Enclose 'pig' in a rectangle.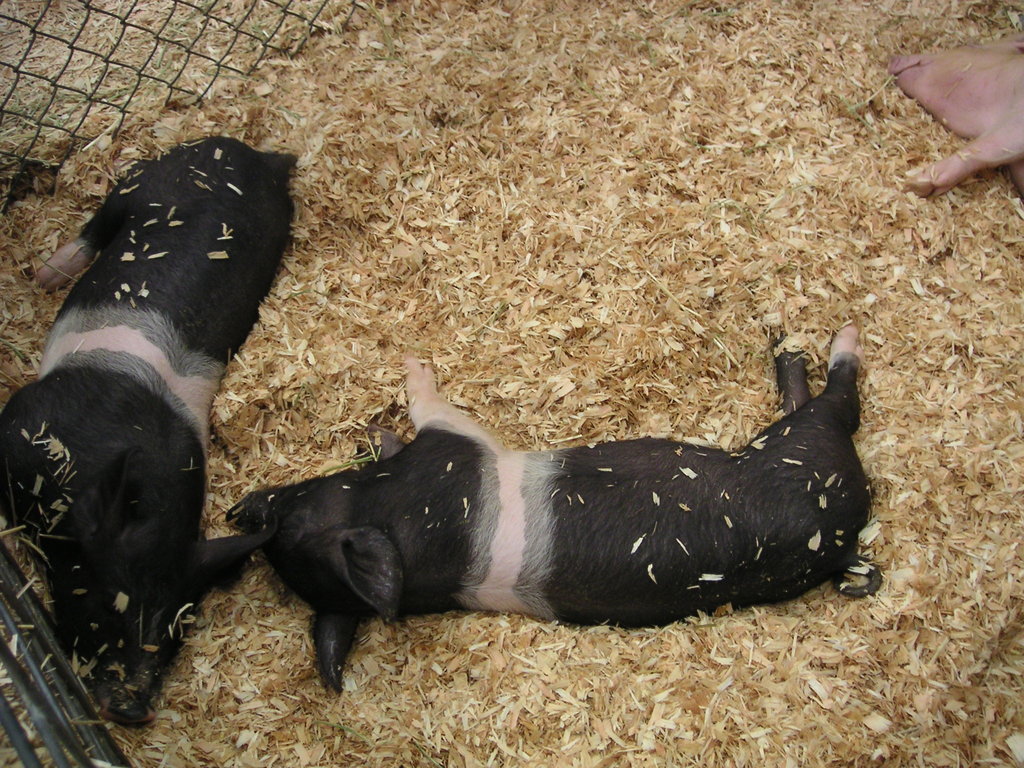
0:135:300:725.
